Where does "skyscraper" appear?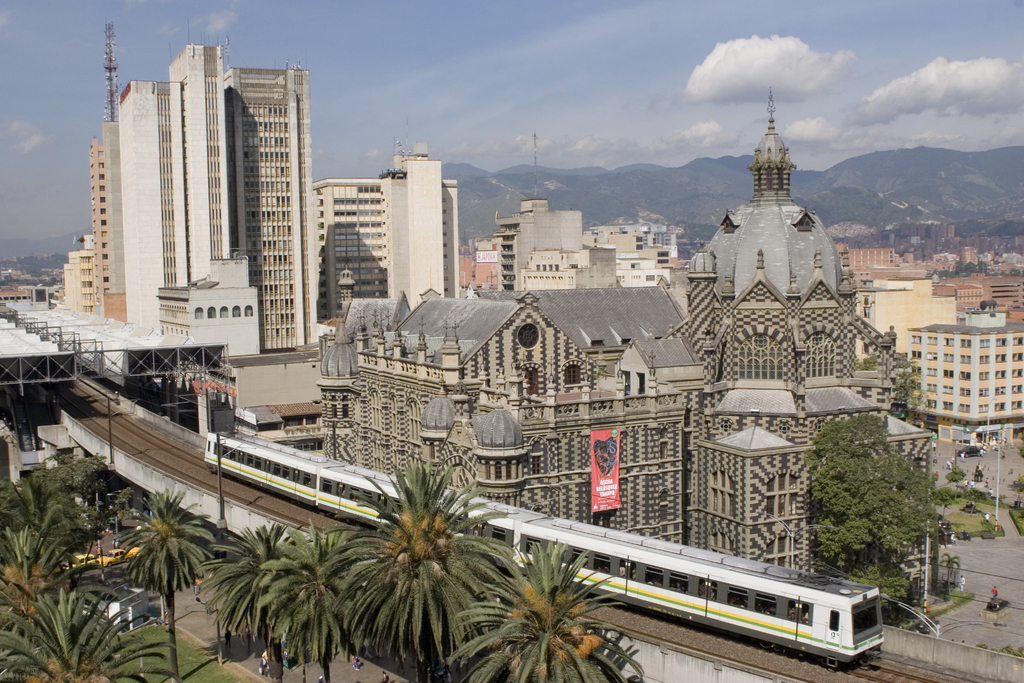
Appears at locate(230, 72, 317, 348).
